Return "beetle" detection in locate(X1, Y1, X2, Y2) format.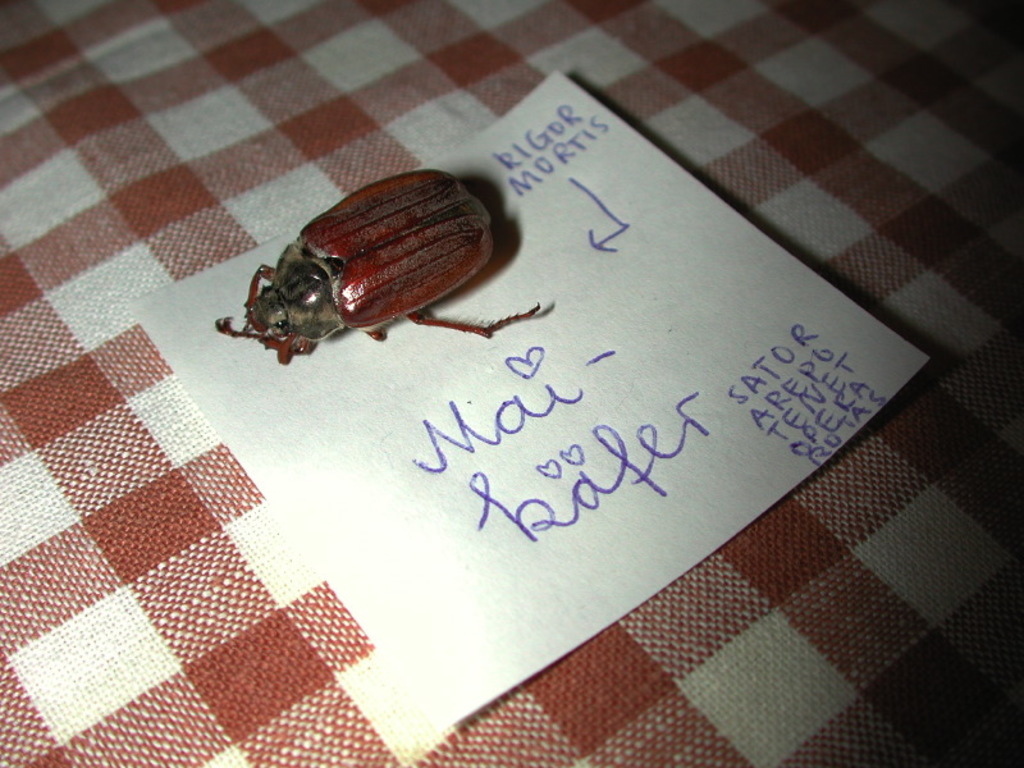
locate(221, 157, 527, 381).
